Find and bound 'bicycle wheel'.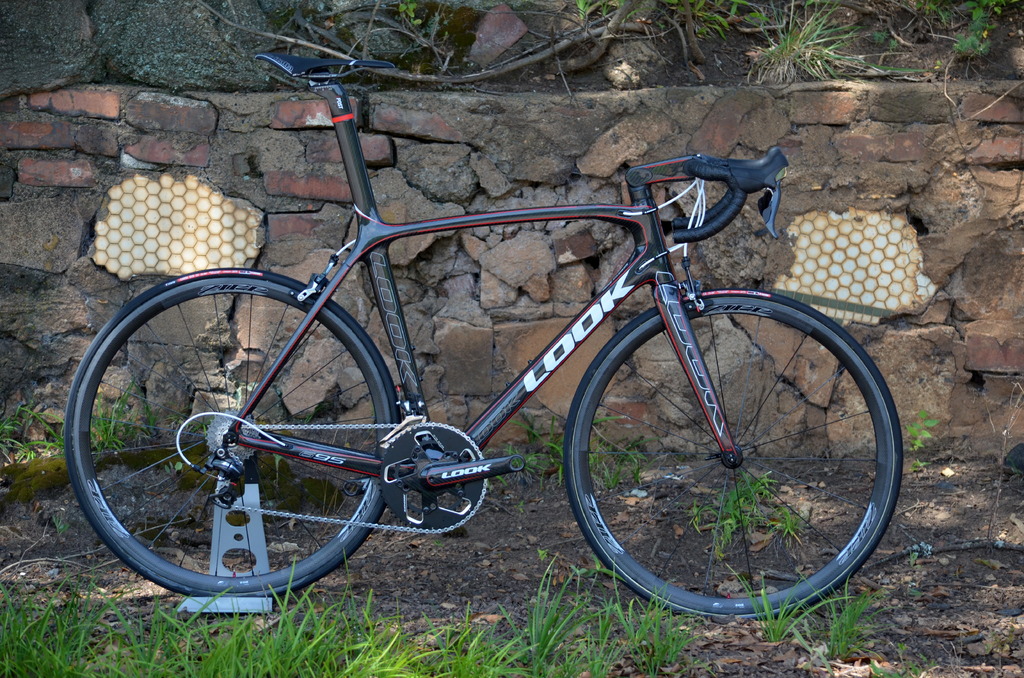
Bound: select_region(61, 290, 400, 618).
